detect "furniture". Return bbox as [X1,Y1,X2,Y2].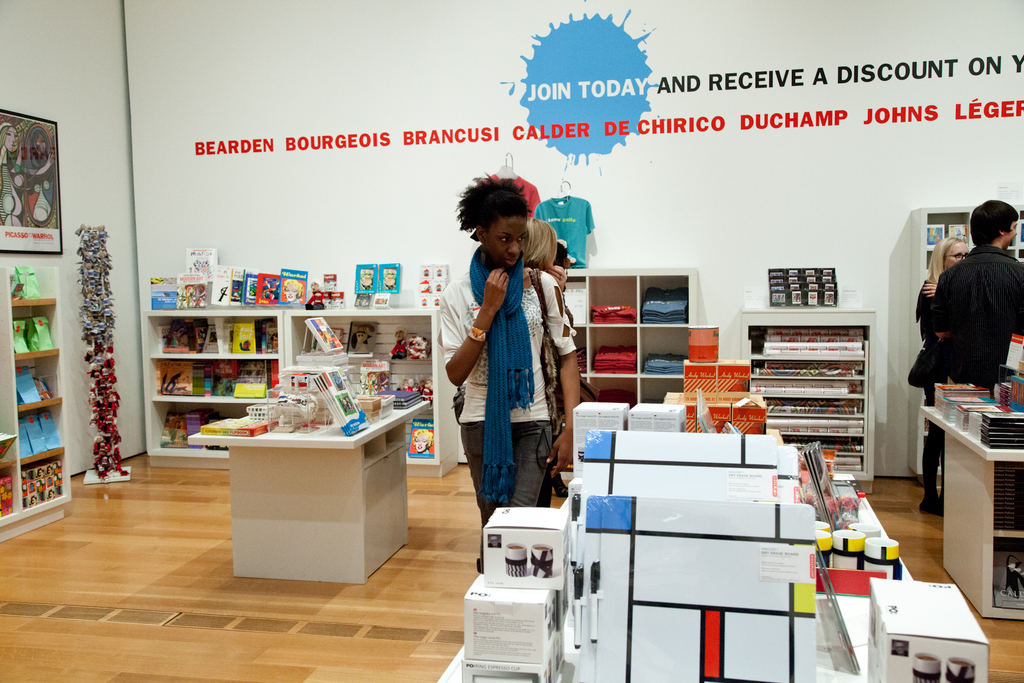
[185,395,431,587].
